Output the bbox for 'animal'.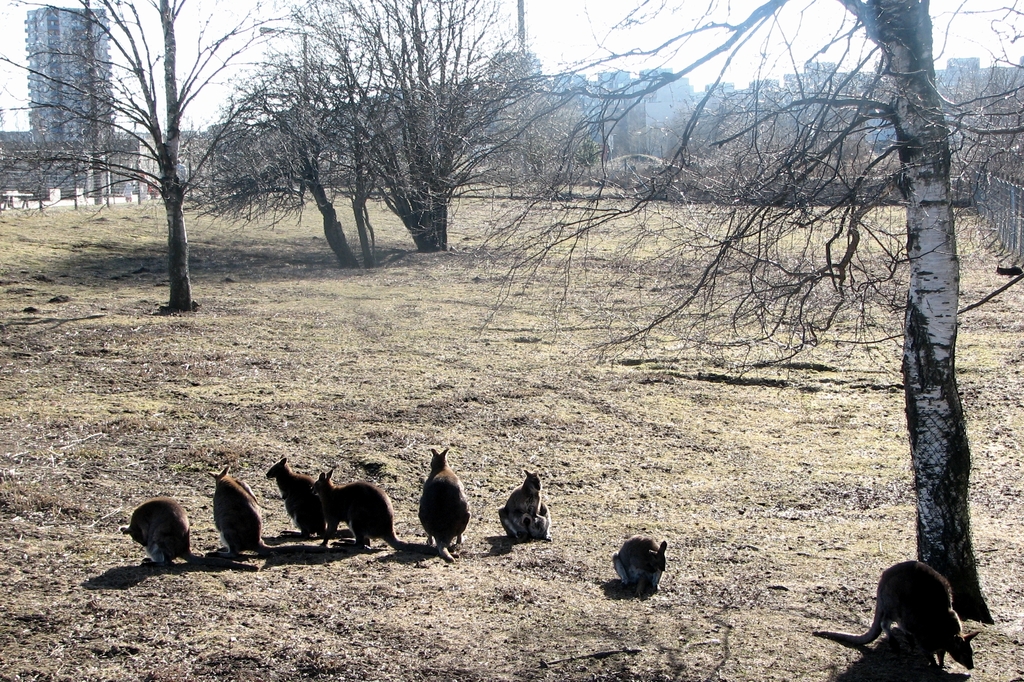
left=416, top=447, right=476, bottom=560.
